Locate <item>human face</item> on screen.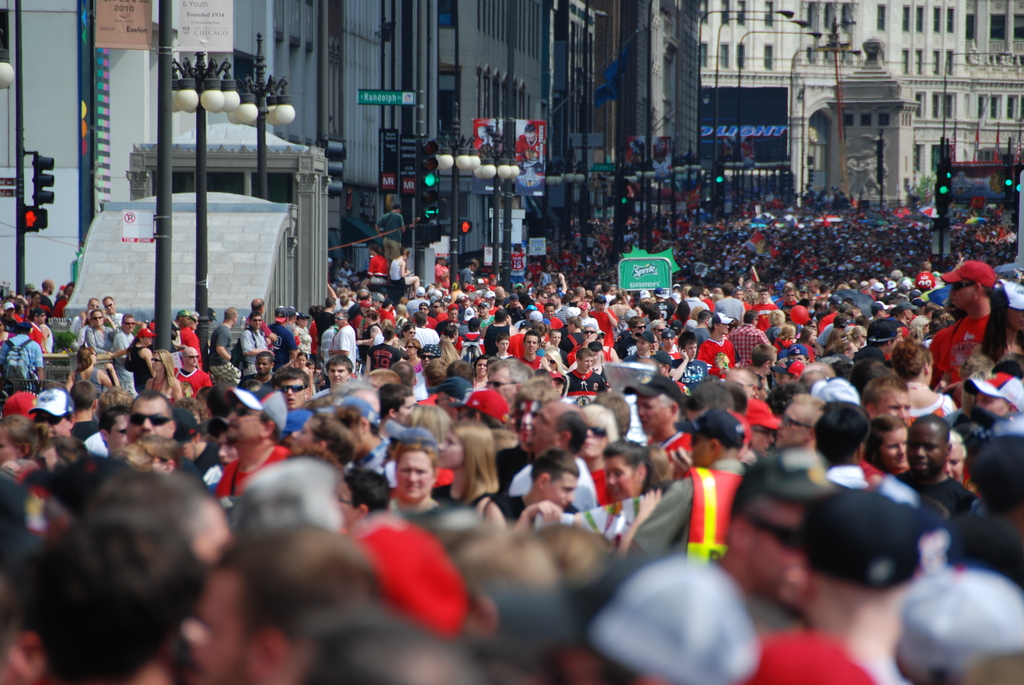
On screen at x1=299, y1=352, x2=307, y2=363.
